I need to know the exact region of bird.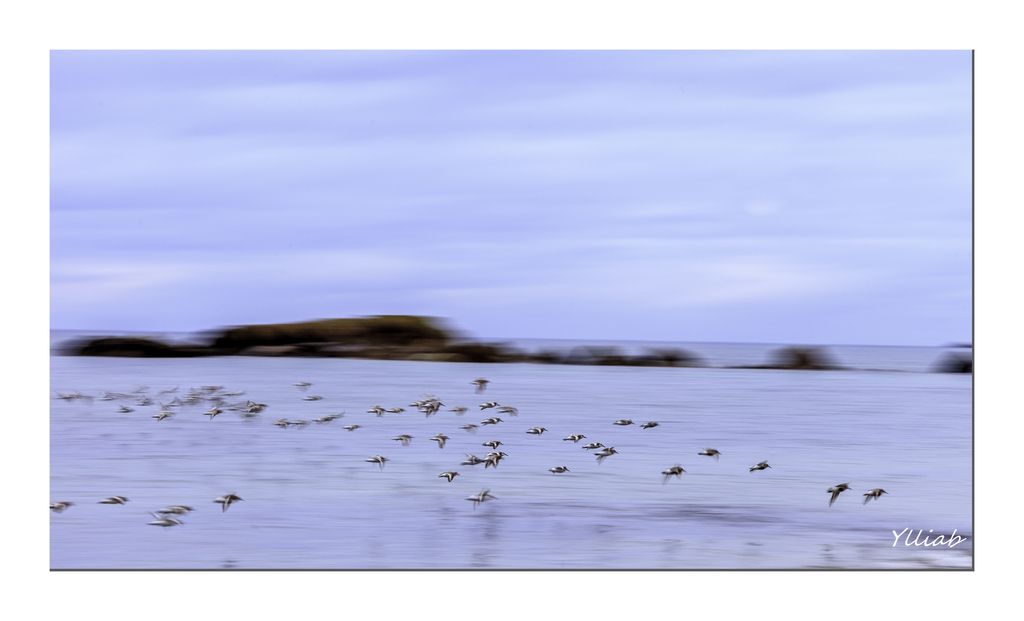
Region: 461/452/484/469.
